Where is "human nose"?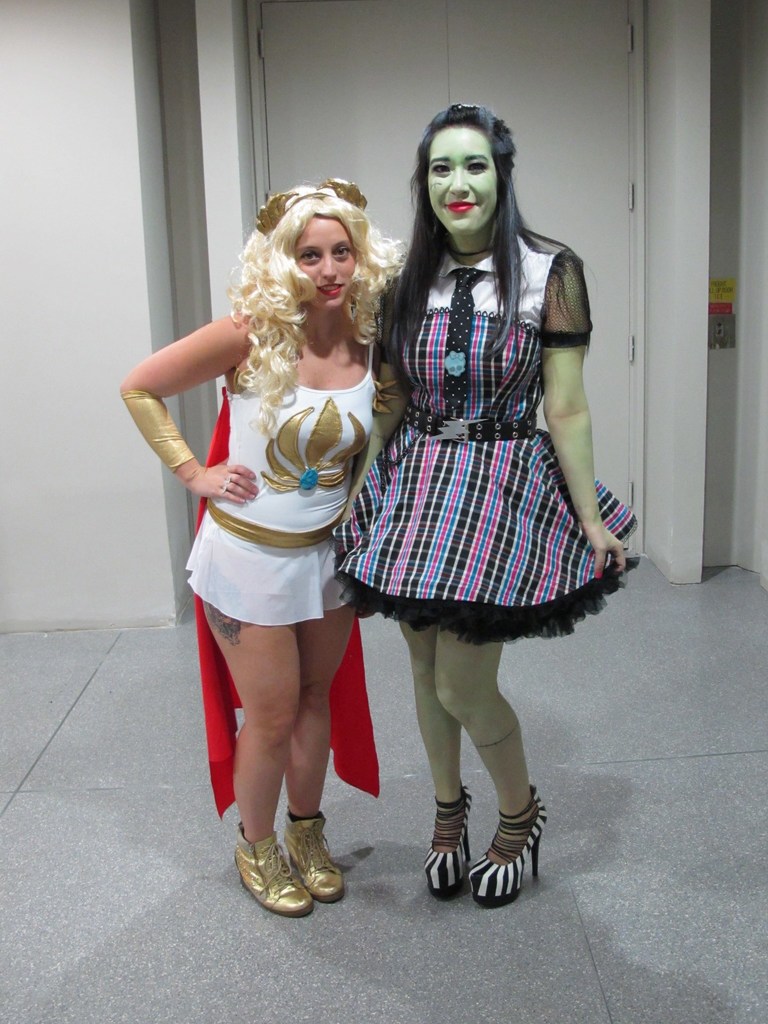
select_region(322, 253, 336, 276).
